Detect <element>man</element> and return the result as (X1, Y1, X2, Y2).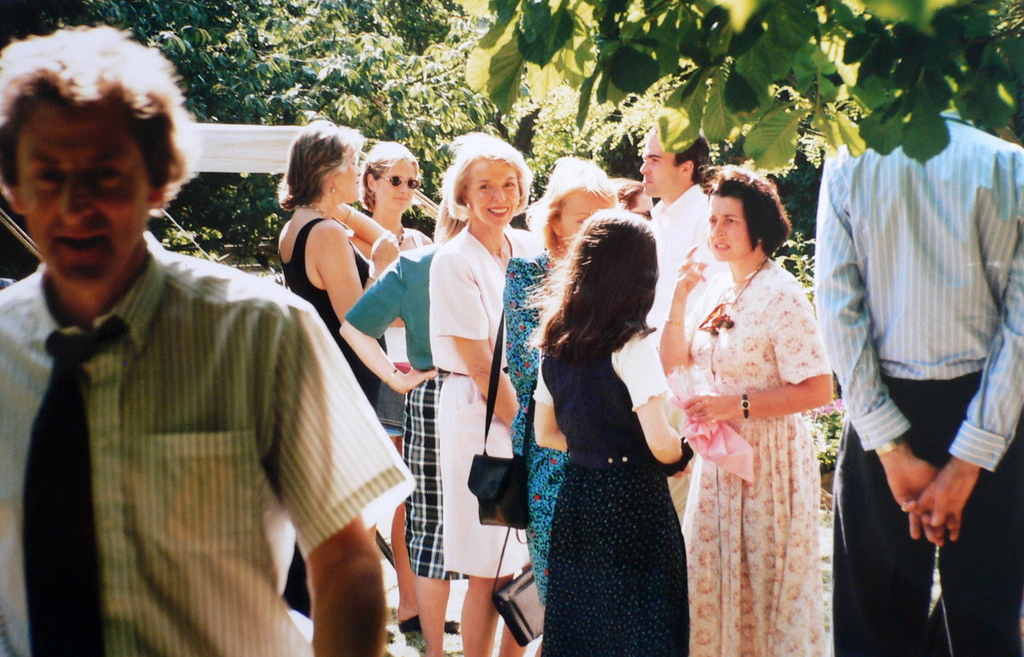
(815, 98, 1023, 656).
